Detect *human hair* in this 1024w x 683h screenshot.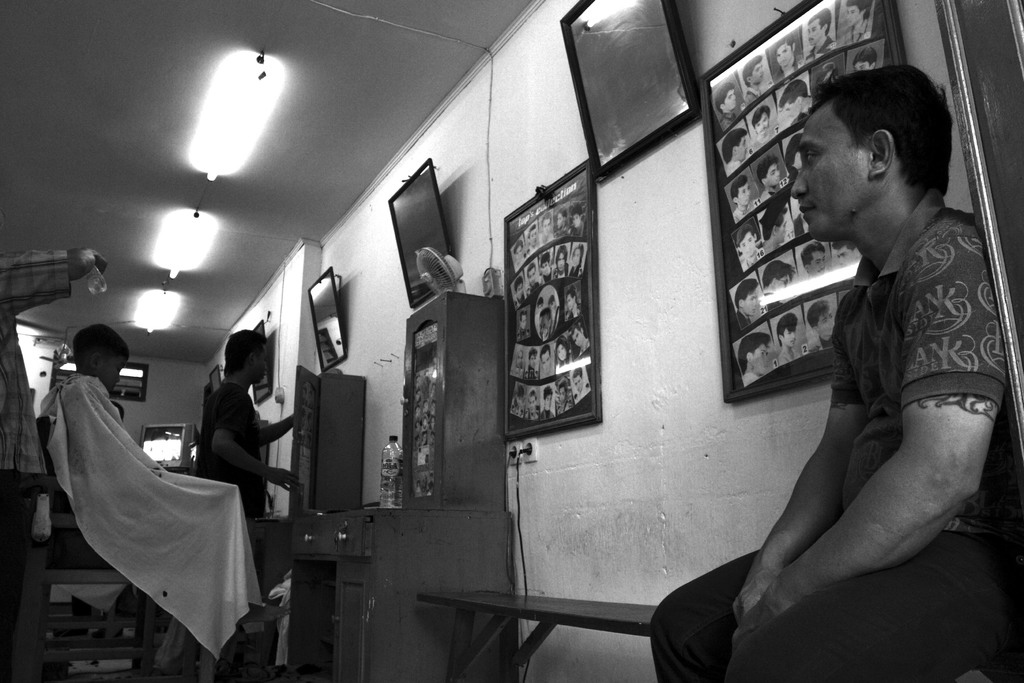
Detection: Rect(513, 278, 524, 293).
